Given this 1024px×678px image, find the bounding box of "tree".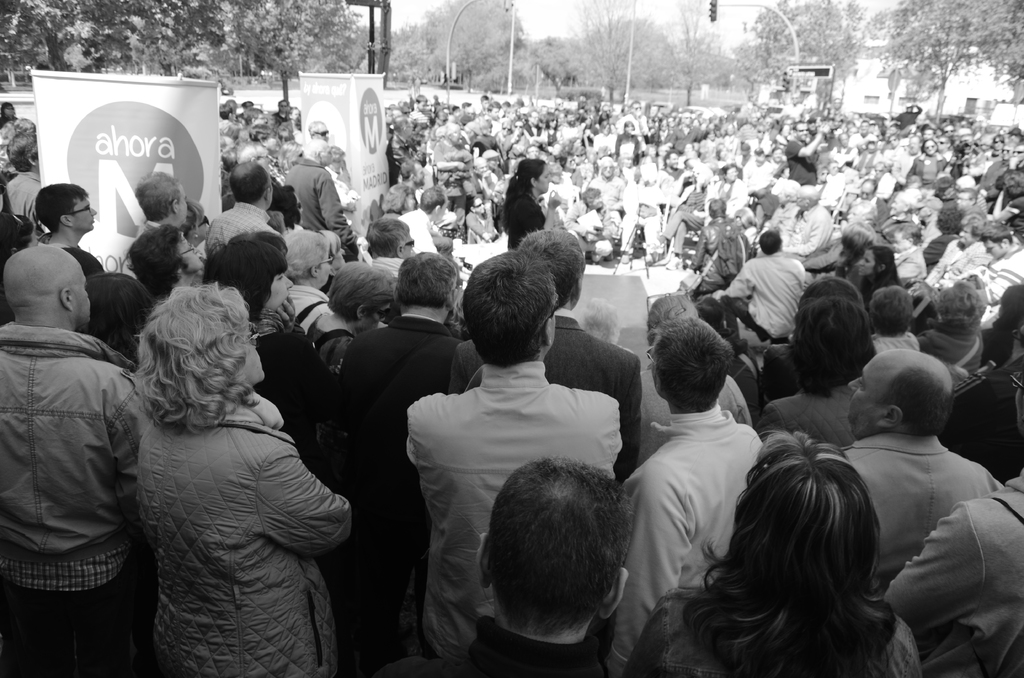
<bbox>0, 0, 236, 82</bbox>.
